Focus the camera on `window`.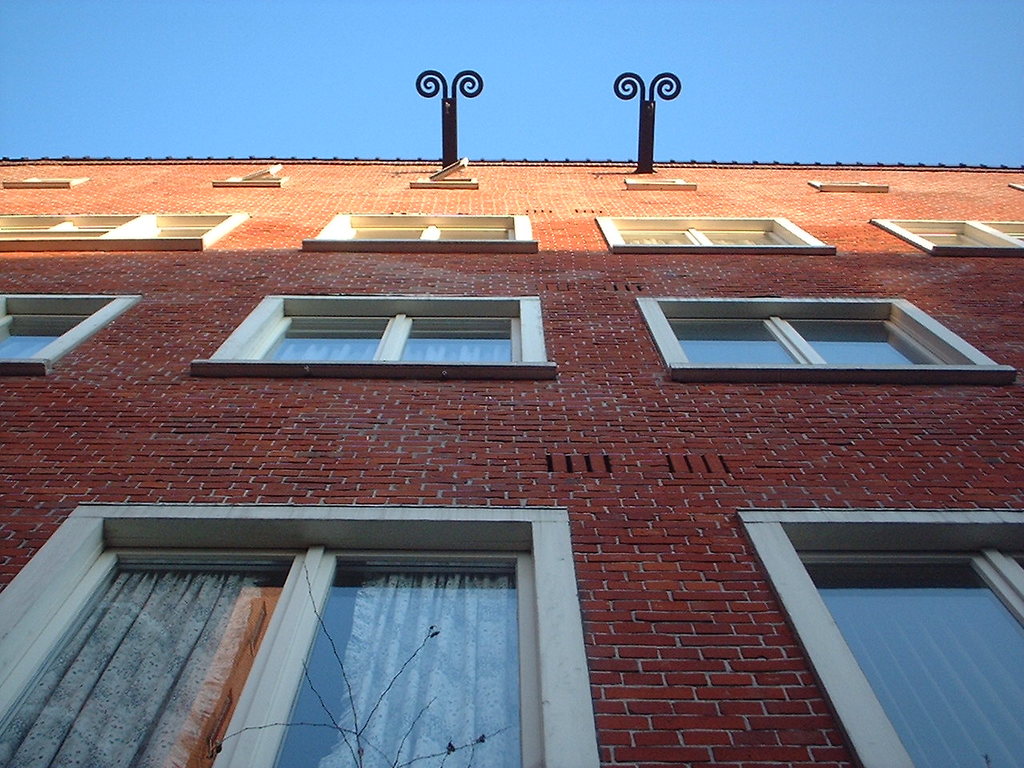
Focus region: crop(0, 196, 259, 262).
